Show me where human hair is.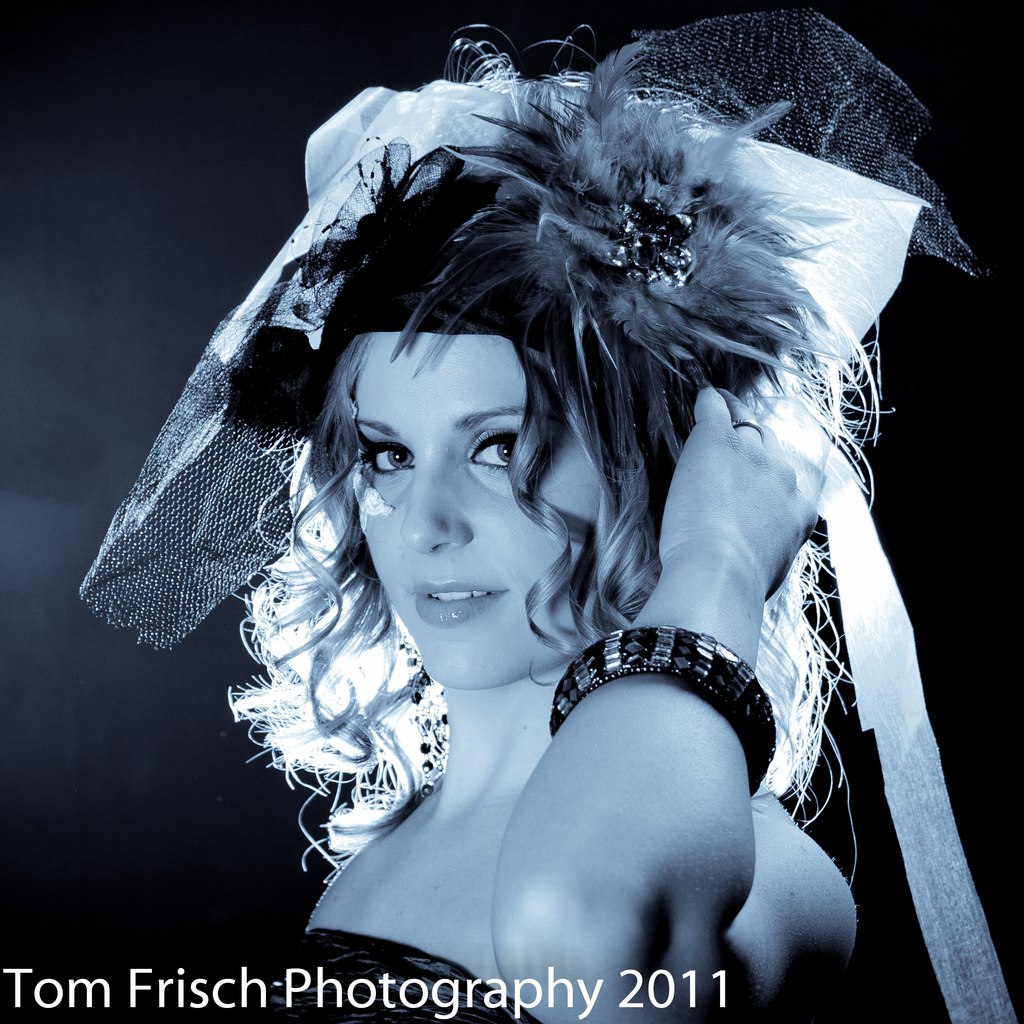
human hair is at (216, 326, 890, 889).
